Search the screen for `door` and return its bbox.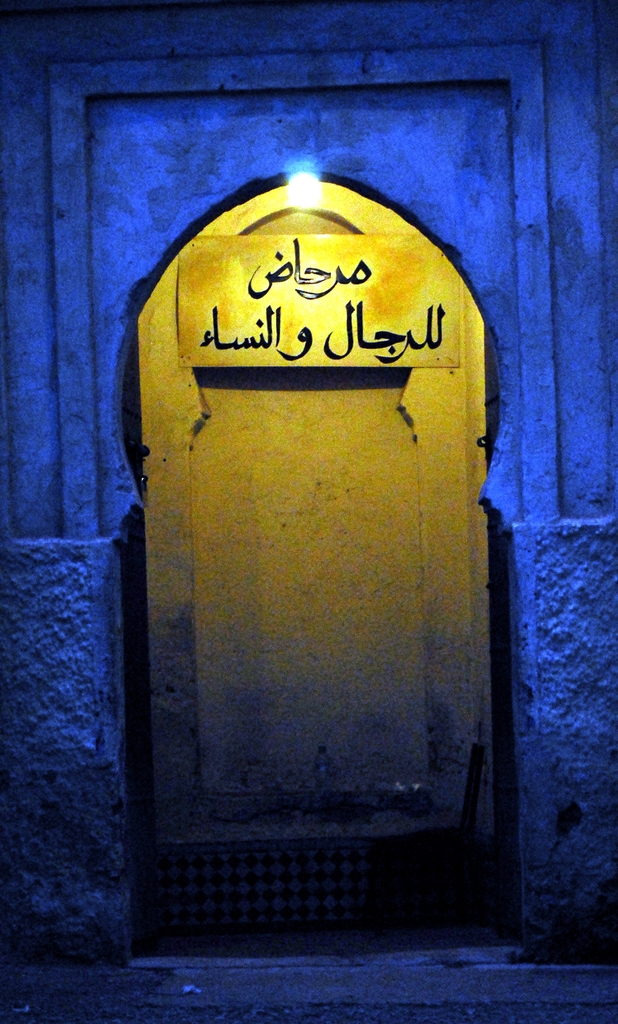
Found: locate(132, 172, 489, 954).
